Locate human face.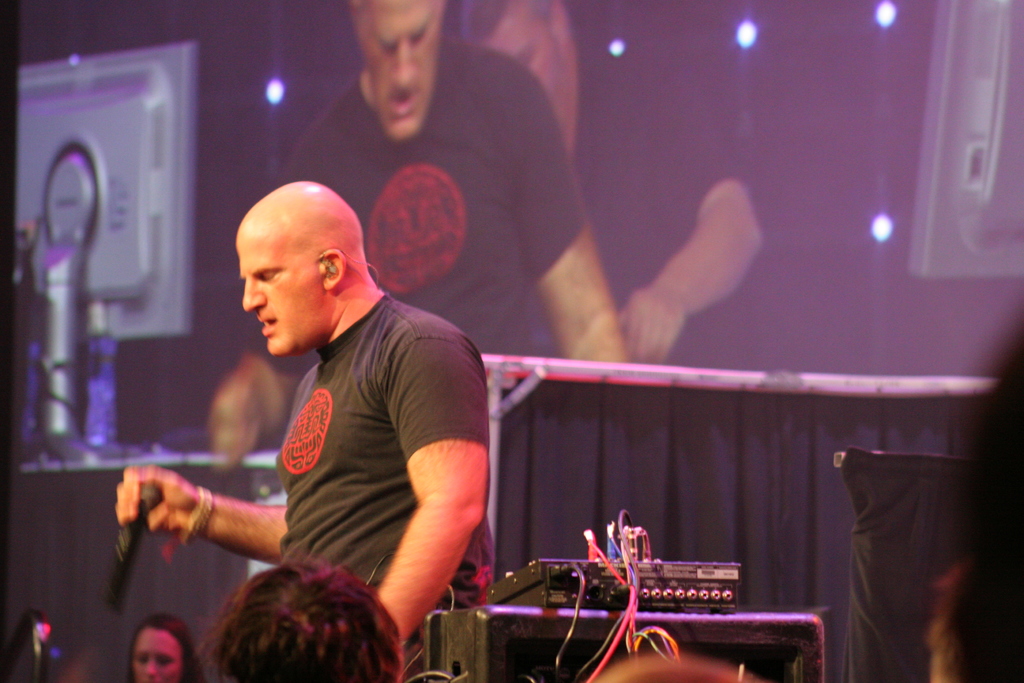
Bounding box: box(484, 0, 563, 119).
